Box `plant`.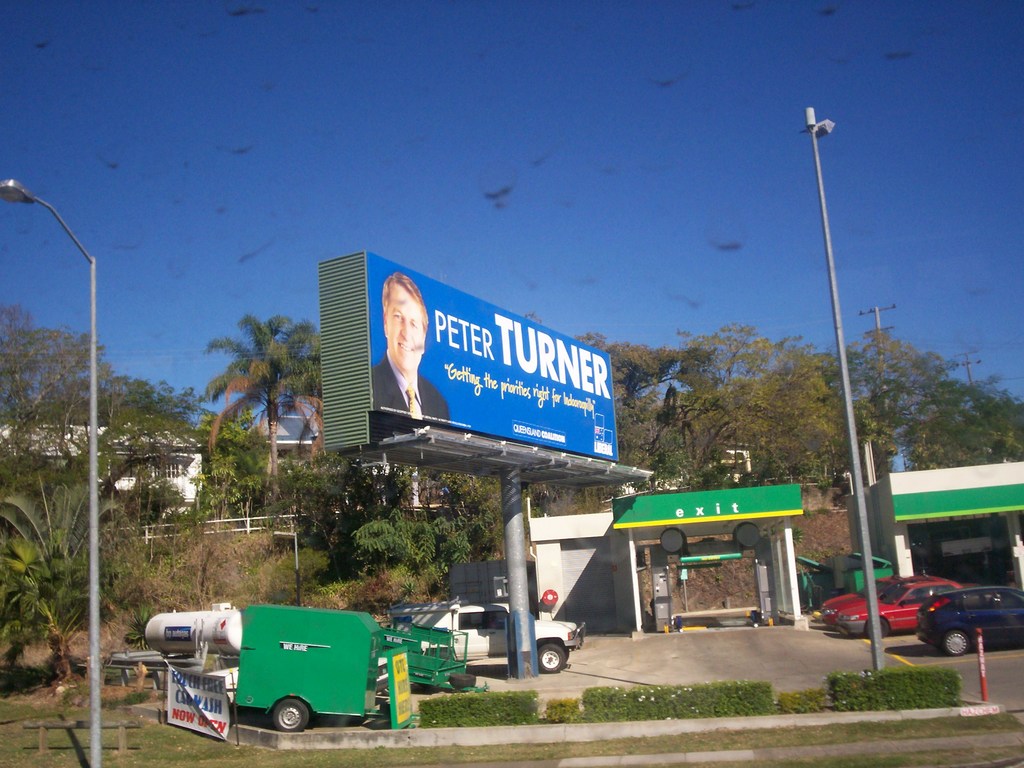
select_region(817, 503, 831, 514).
